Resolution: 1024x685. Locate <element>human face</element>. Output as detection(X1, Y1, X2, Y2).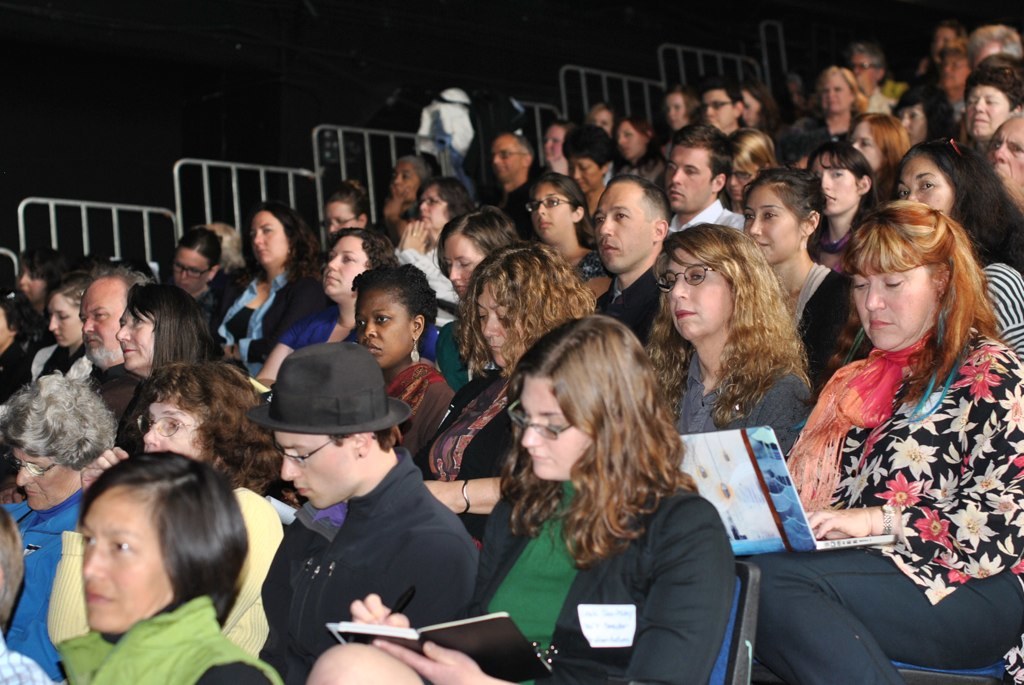
detection(13, 443, 93, 507).
